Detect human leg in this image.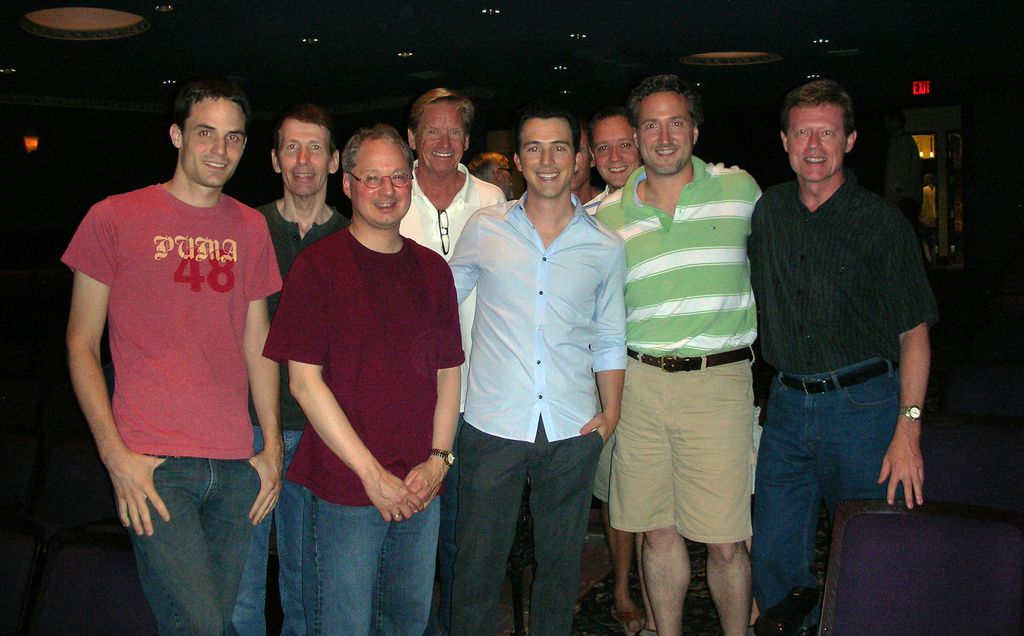
Detection: 612 360 692 635.
